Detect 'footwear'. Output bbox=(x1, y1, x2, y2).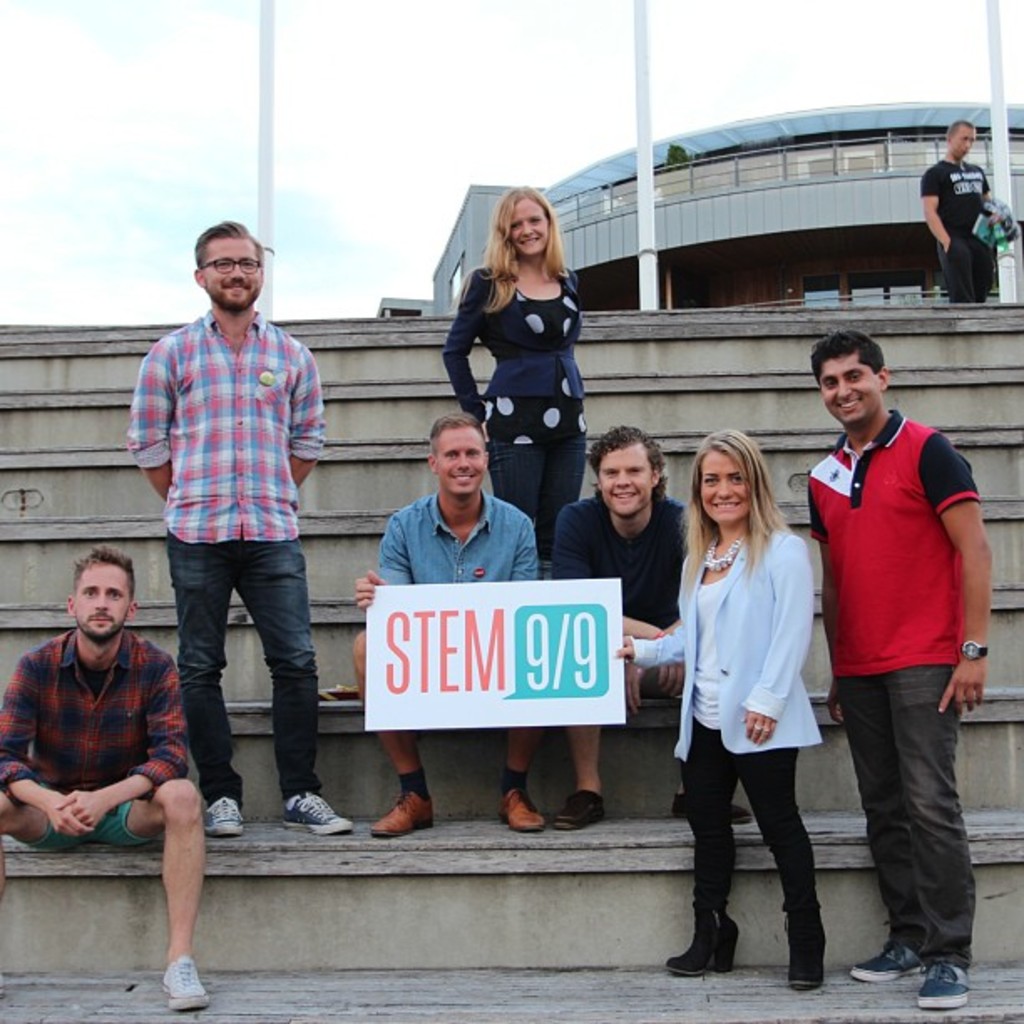
bbox=(202, 791, 246, 833).
